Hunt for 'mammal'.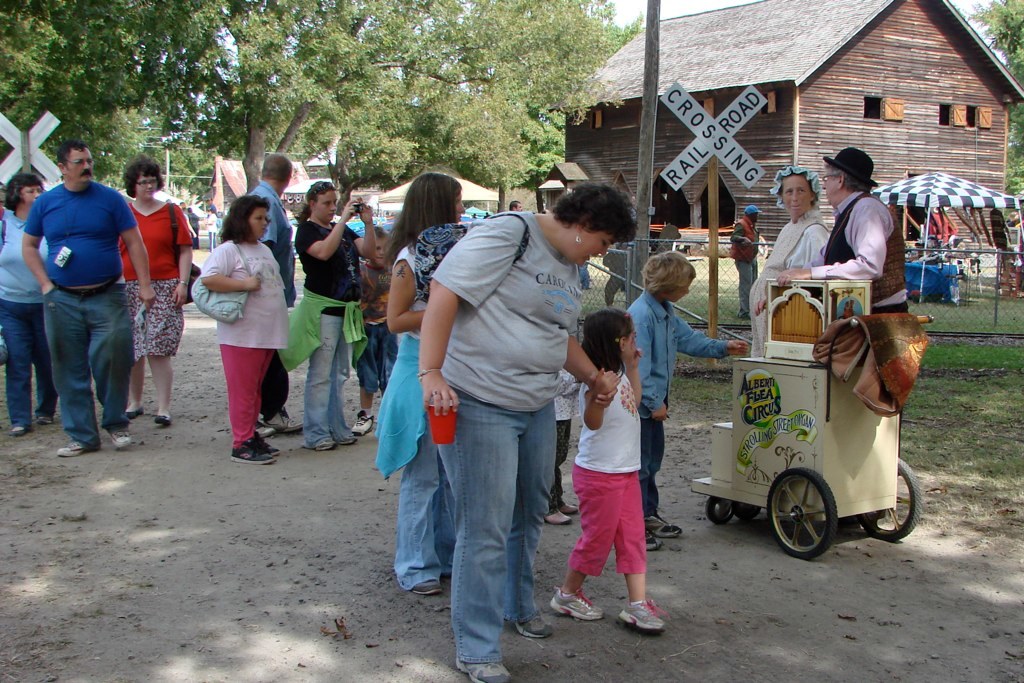
Hunted down at [0, 174, 48, 435].
